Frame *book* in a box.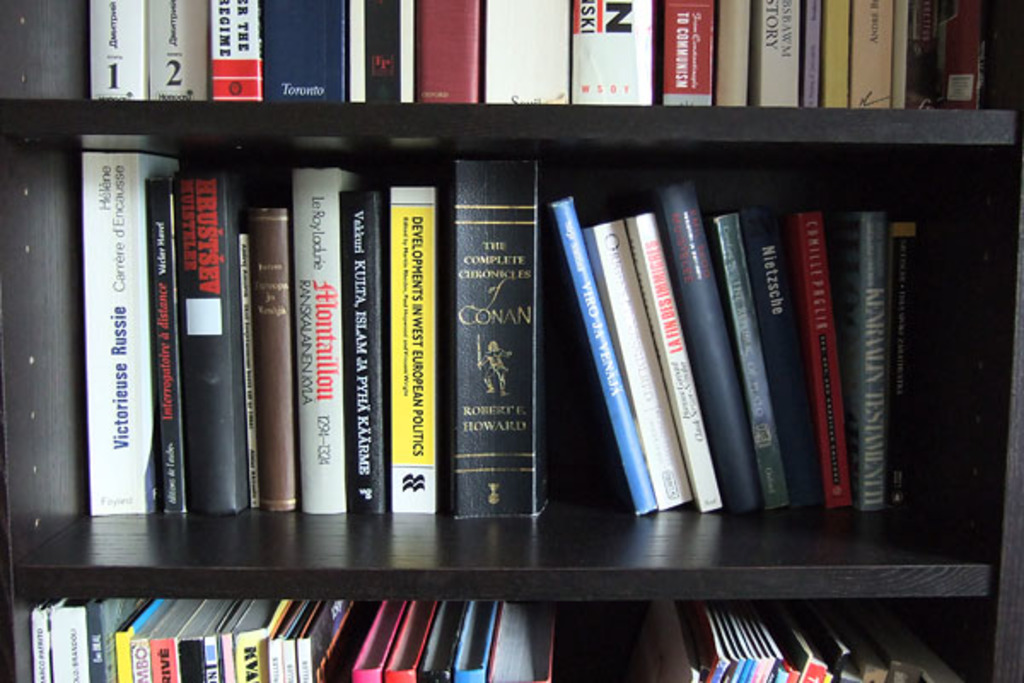
bbox(819, 0, 850, 106).
